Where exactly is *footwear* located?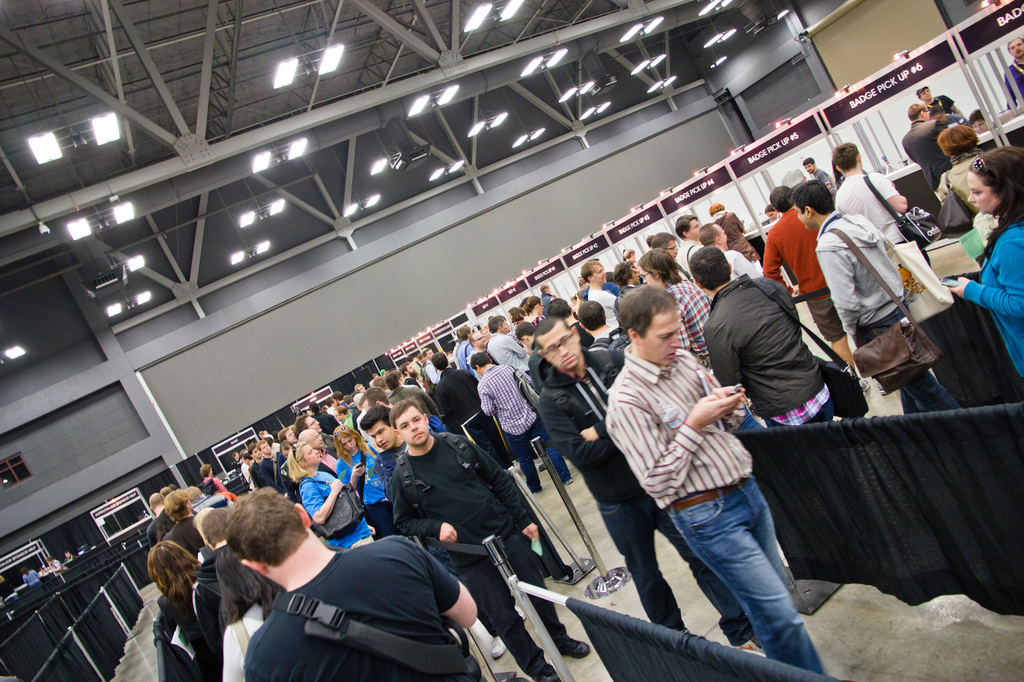
Its bounding box is bbox(557, 636, 591, 657).
